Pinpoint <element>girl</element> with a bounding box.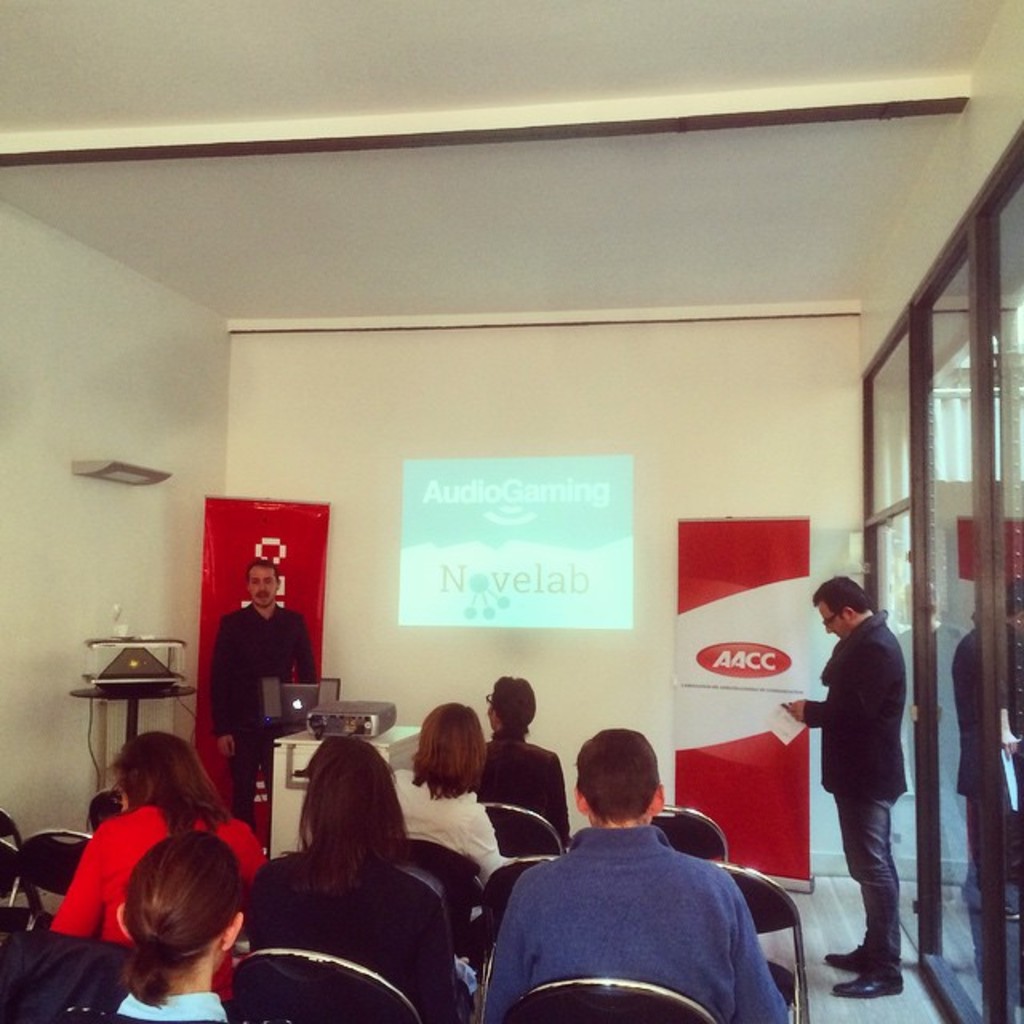
region(69, 826, 245, 1022).
